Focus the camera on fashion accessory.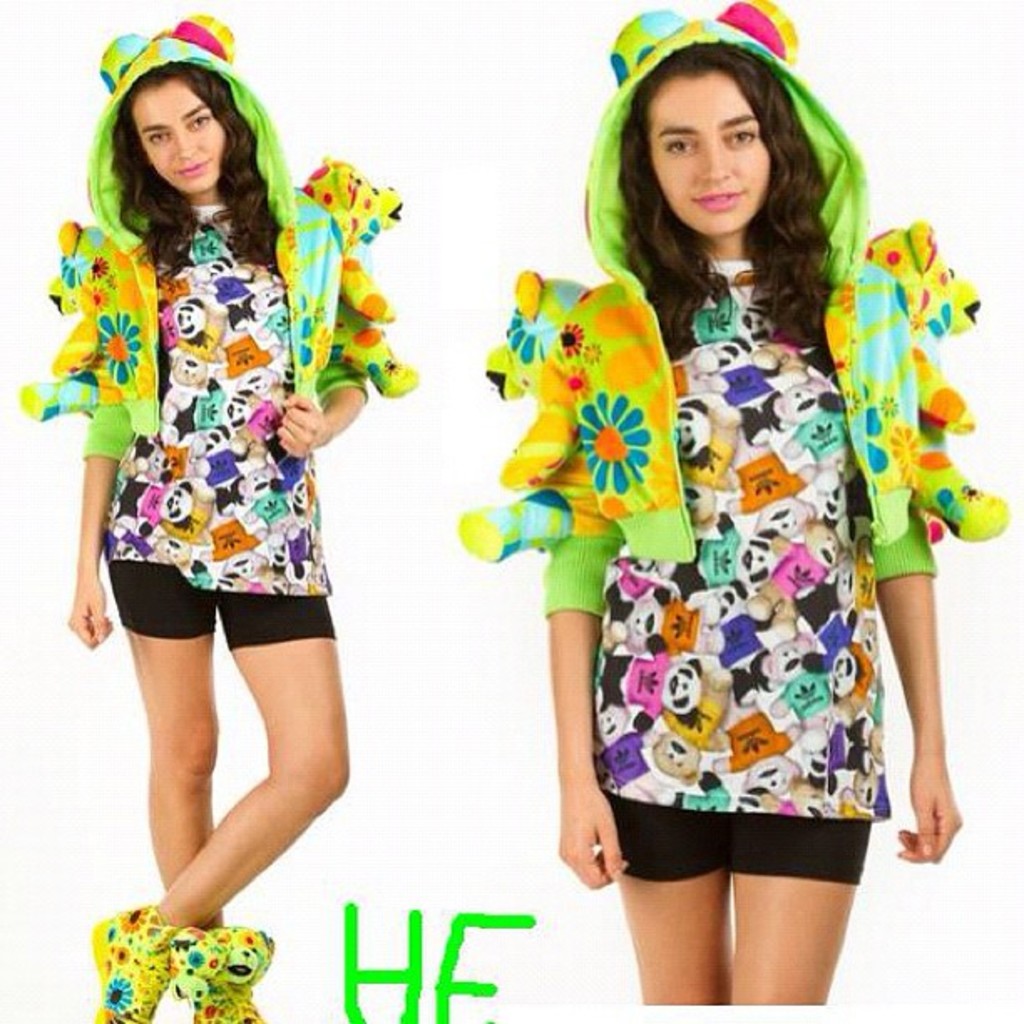
Focus region: select_region(171, 924, 278, 1022).
